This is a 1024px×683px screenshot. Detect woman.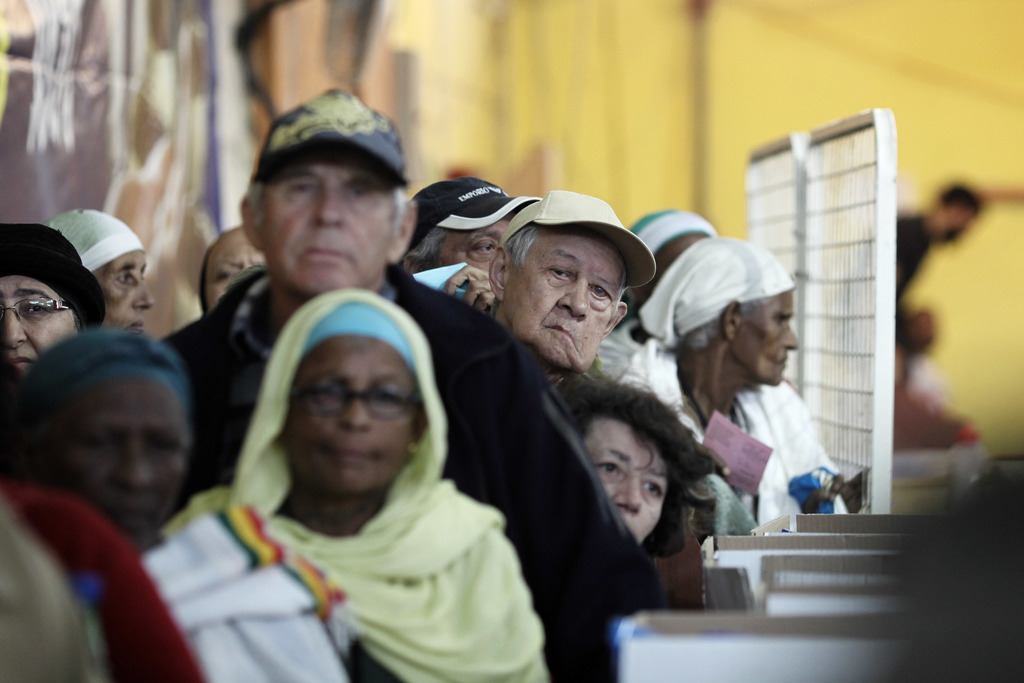
175 288 541 674.
